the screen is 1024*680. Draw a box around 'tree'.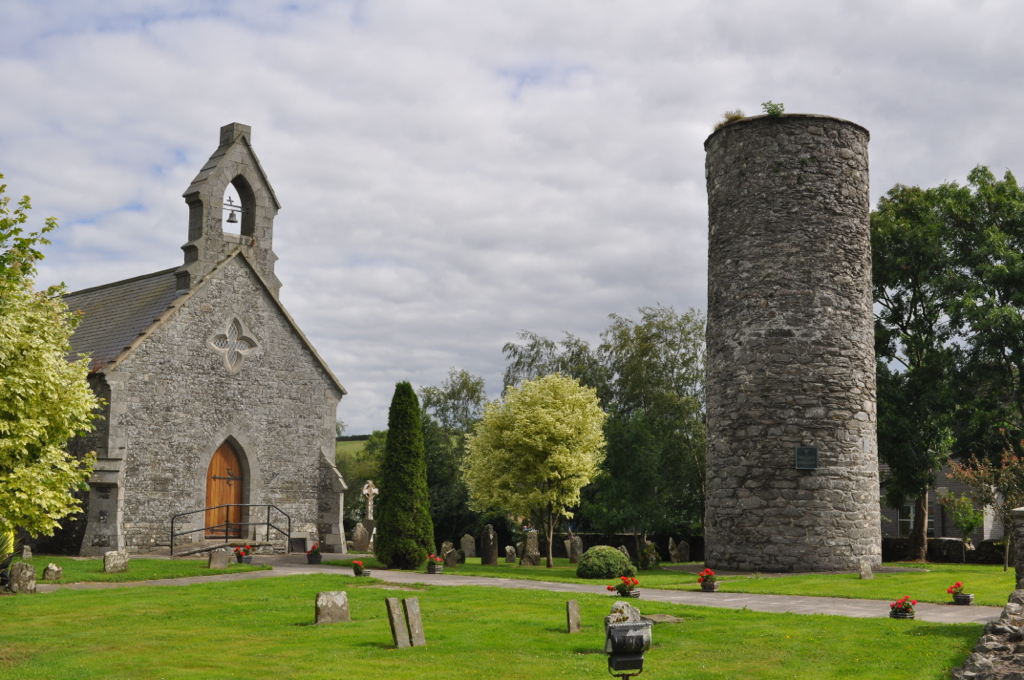
612, 312, 704, 557.
